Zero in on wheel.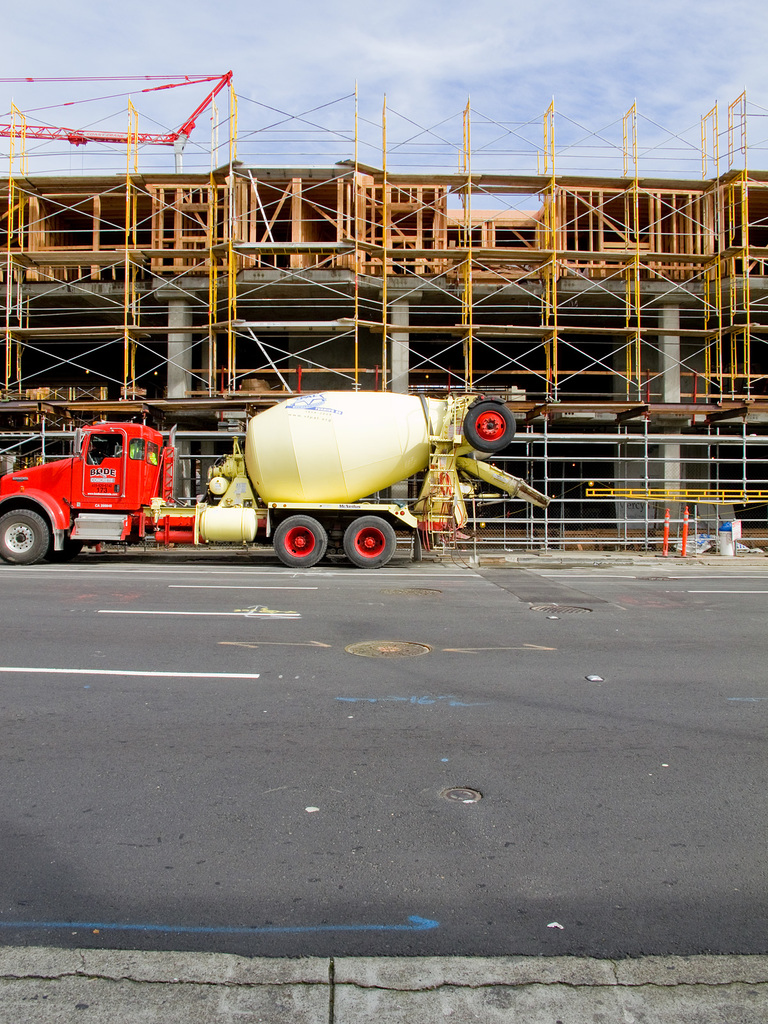
Zeroed in: (338,508,401,573).
